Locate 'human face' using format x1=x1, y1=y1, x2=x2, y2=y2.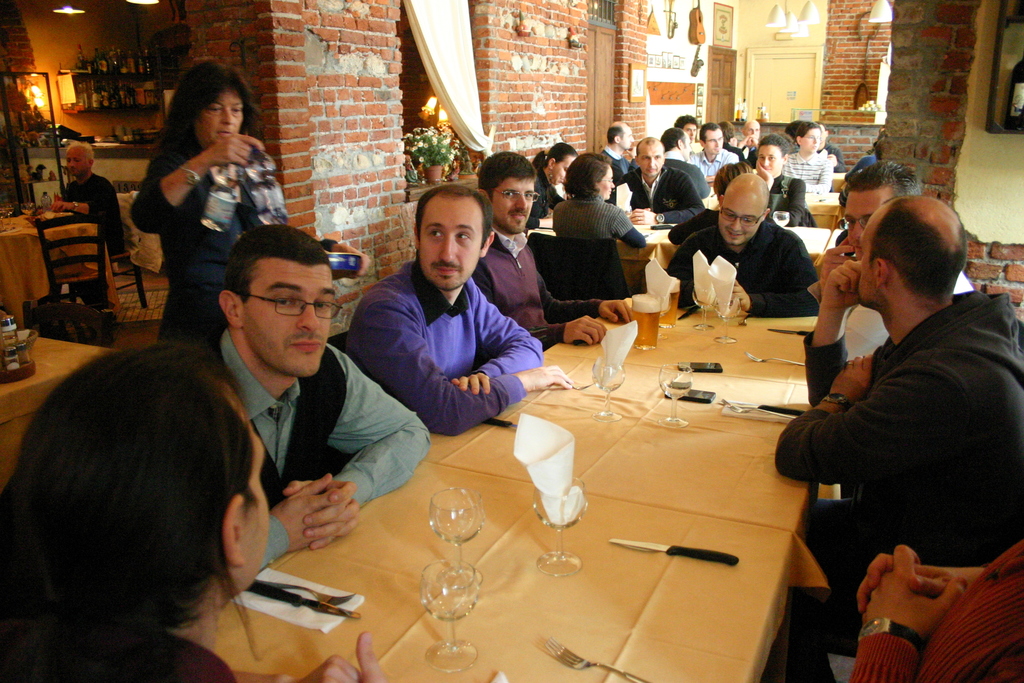
x1=243, y1=258, x2=335, y2=377.
